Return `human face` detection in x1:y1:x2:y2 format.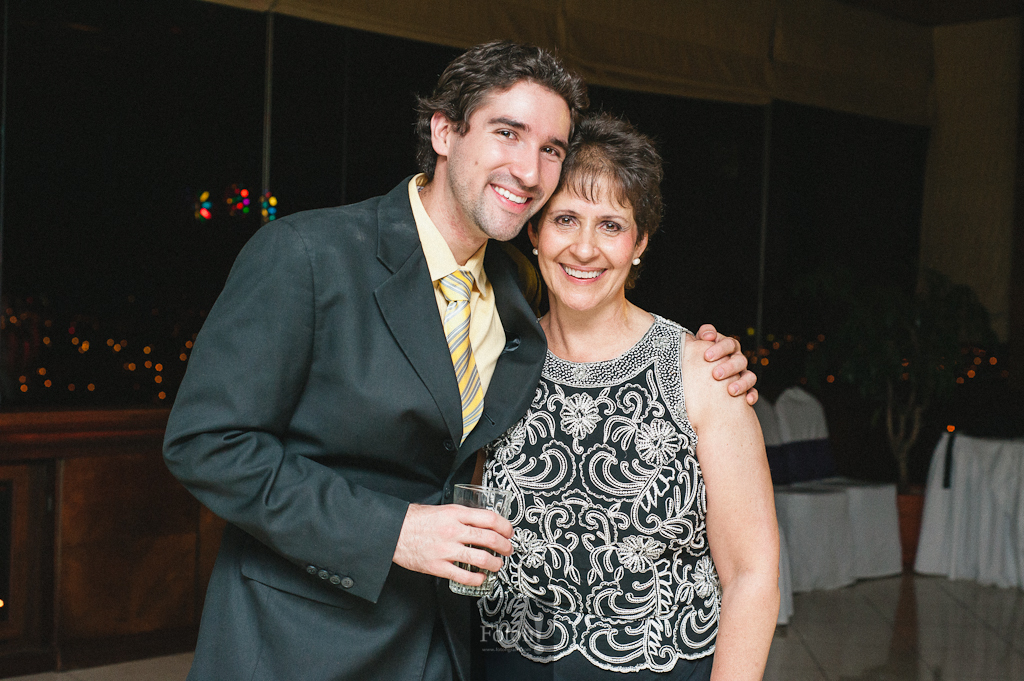
450:74:573:239.
